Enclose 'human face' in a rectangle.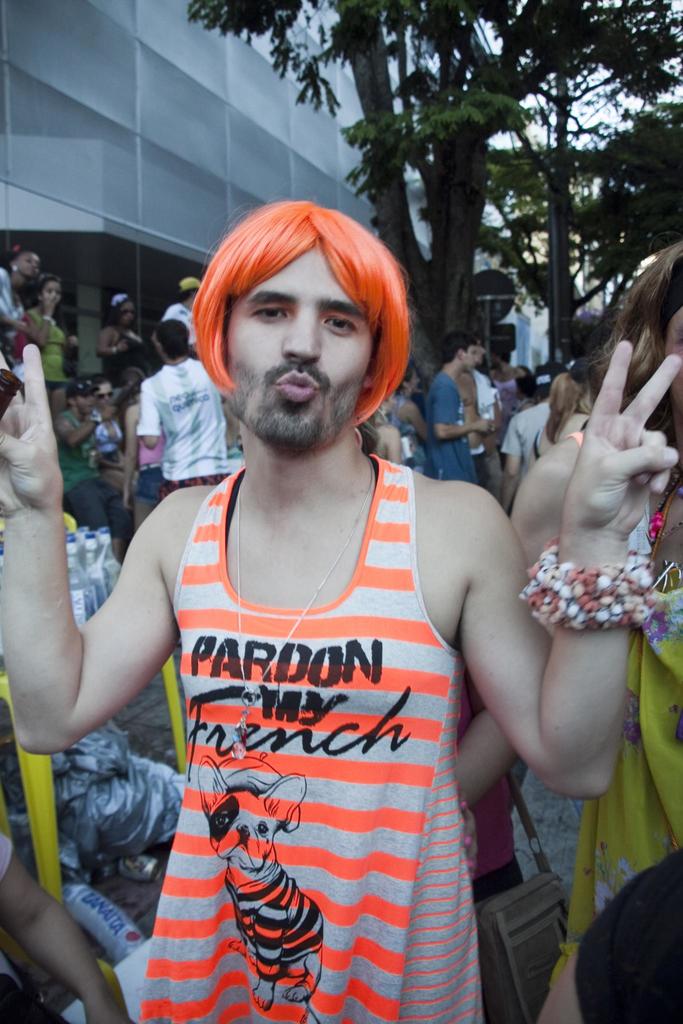
bbox=(79, 388, 96, 418).
